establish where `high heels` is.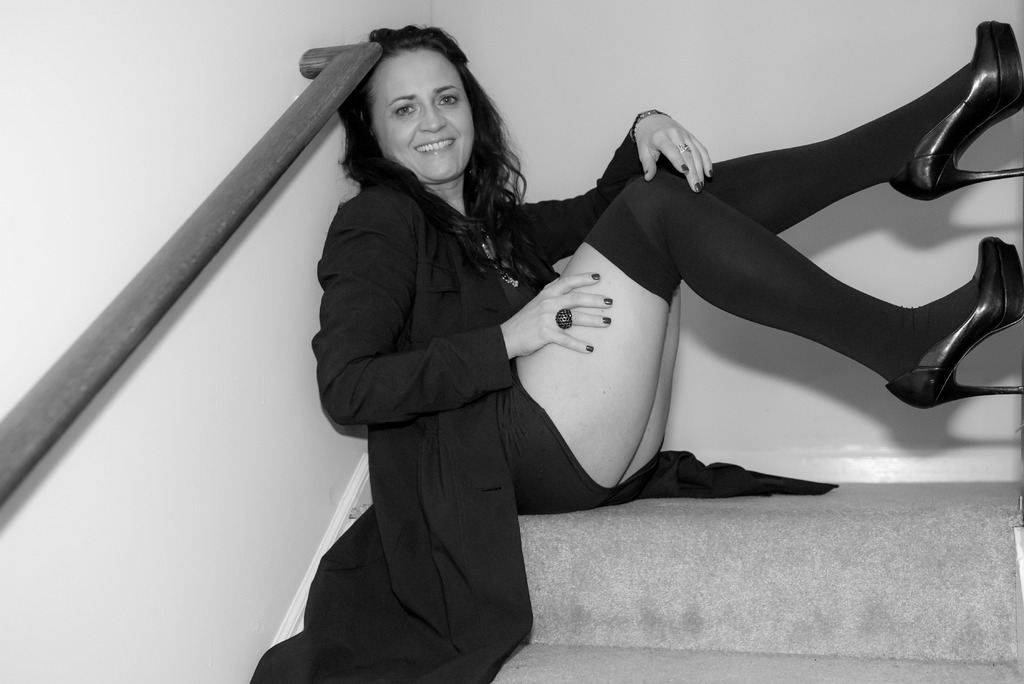
Established at box=[891, 19, 1023, 205].
